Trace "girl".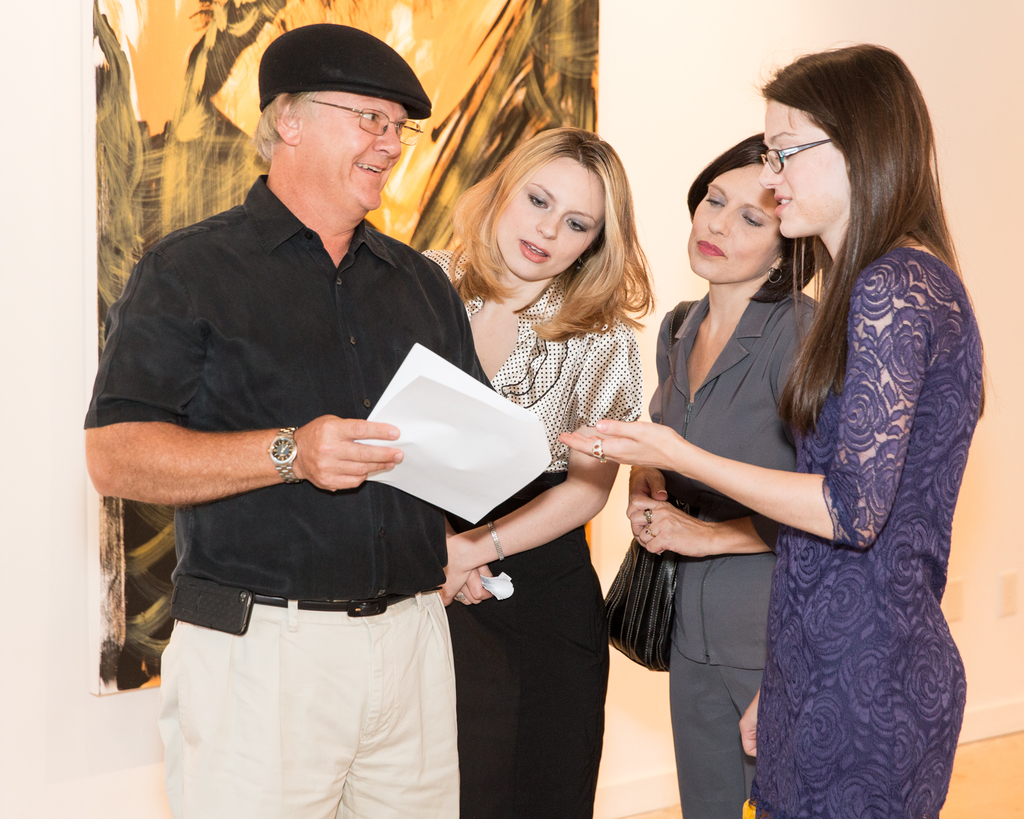
Traced to 550, 34, 989, 818.
